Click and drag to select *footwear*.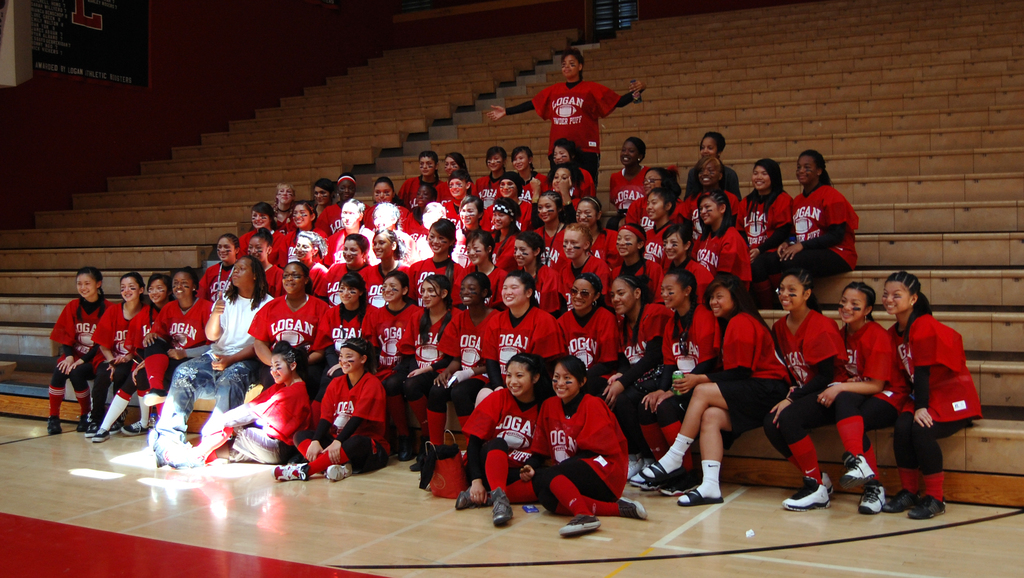
Selection: (615, 494, 649, 520).
